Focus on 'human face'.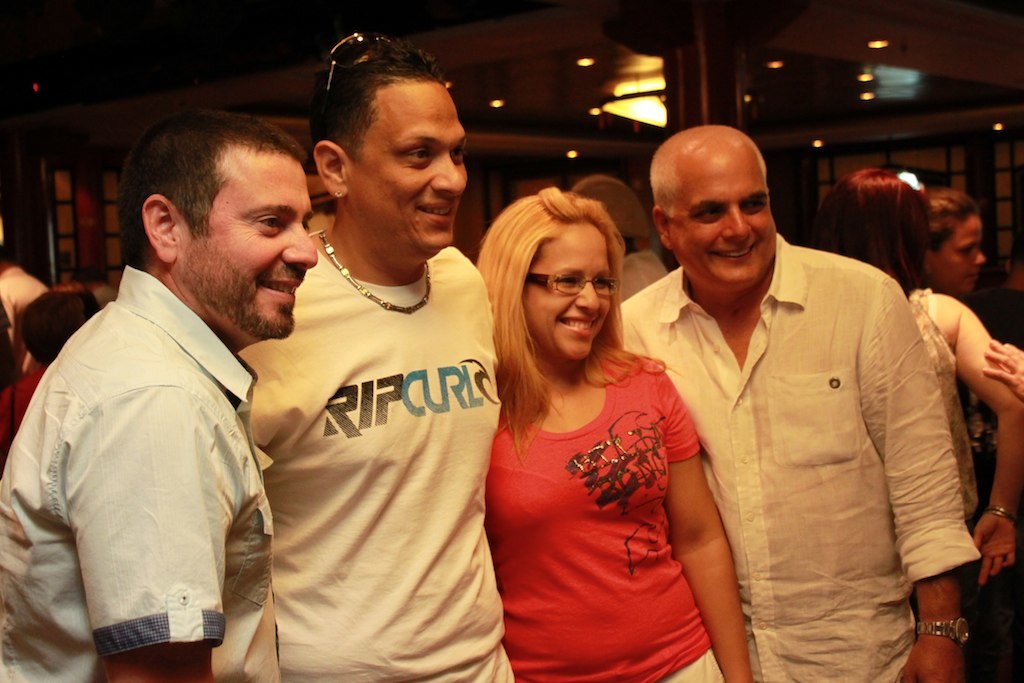
Focused at 343/79/470/254.
